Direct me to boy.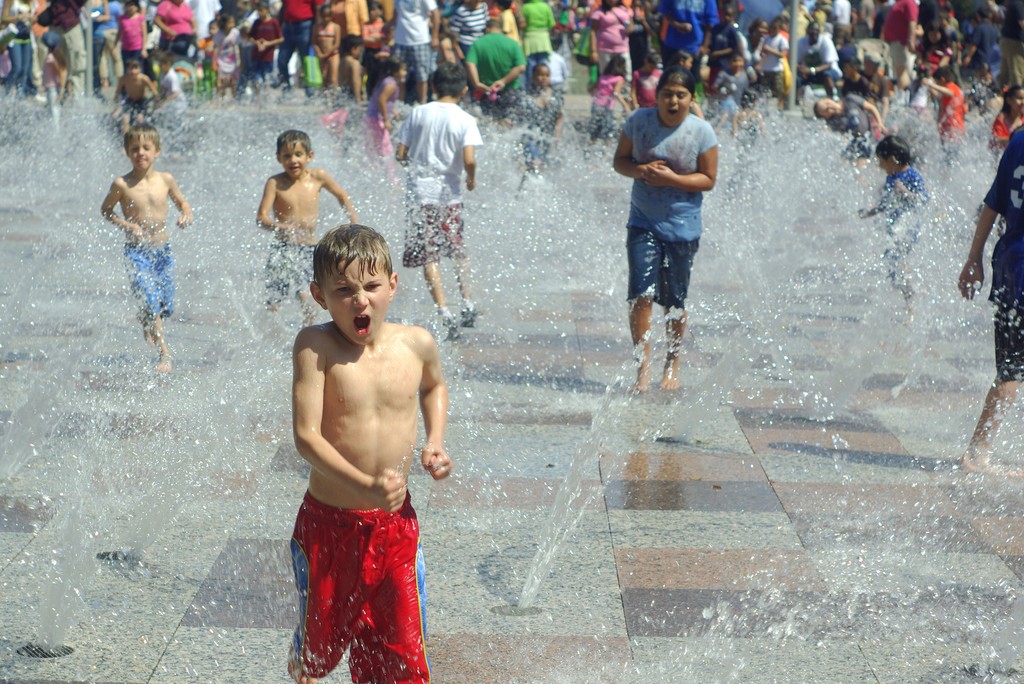
Direction: l=761, t=19, r=788, b=102.
